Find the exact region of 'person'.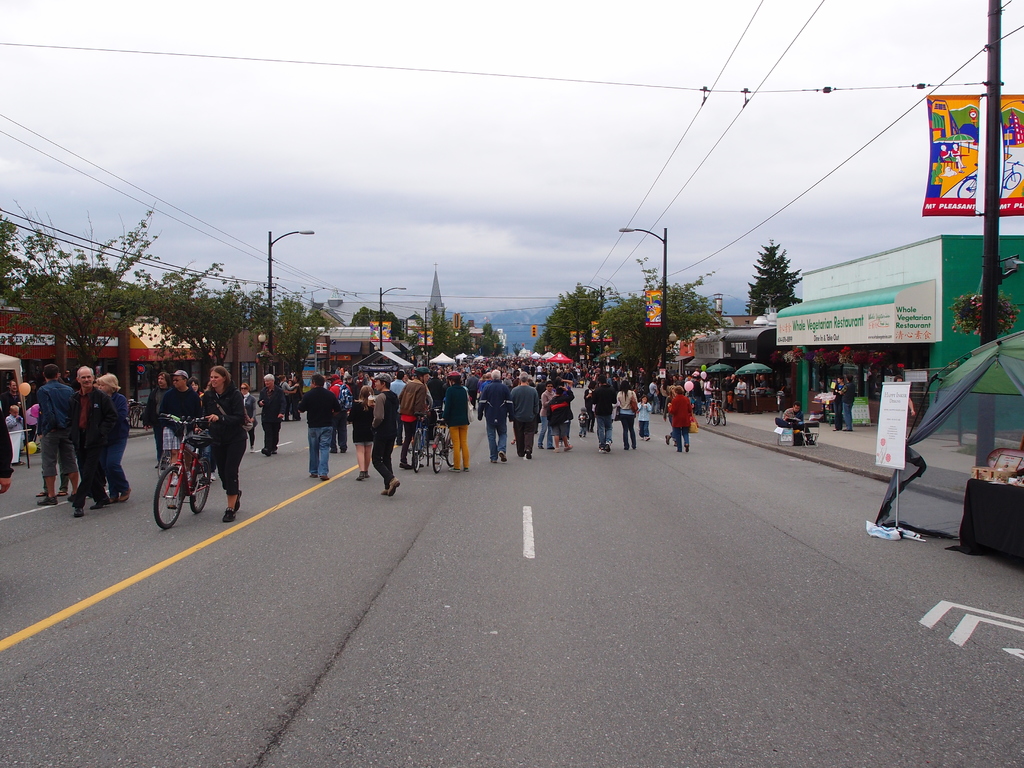
Exact region: x1=143 y1=373 x2=172 y2=470.
